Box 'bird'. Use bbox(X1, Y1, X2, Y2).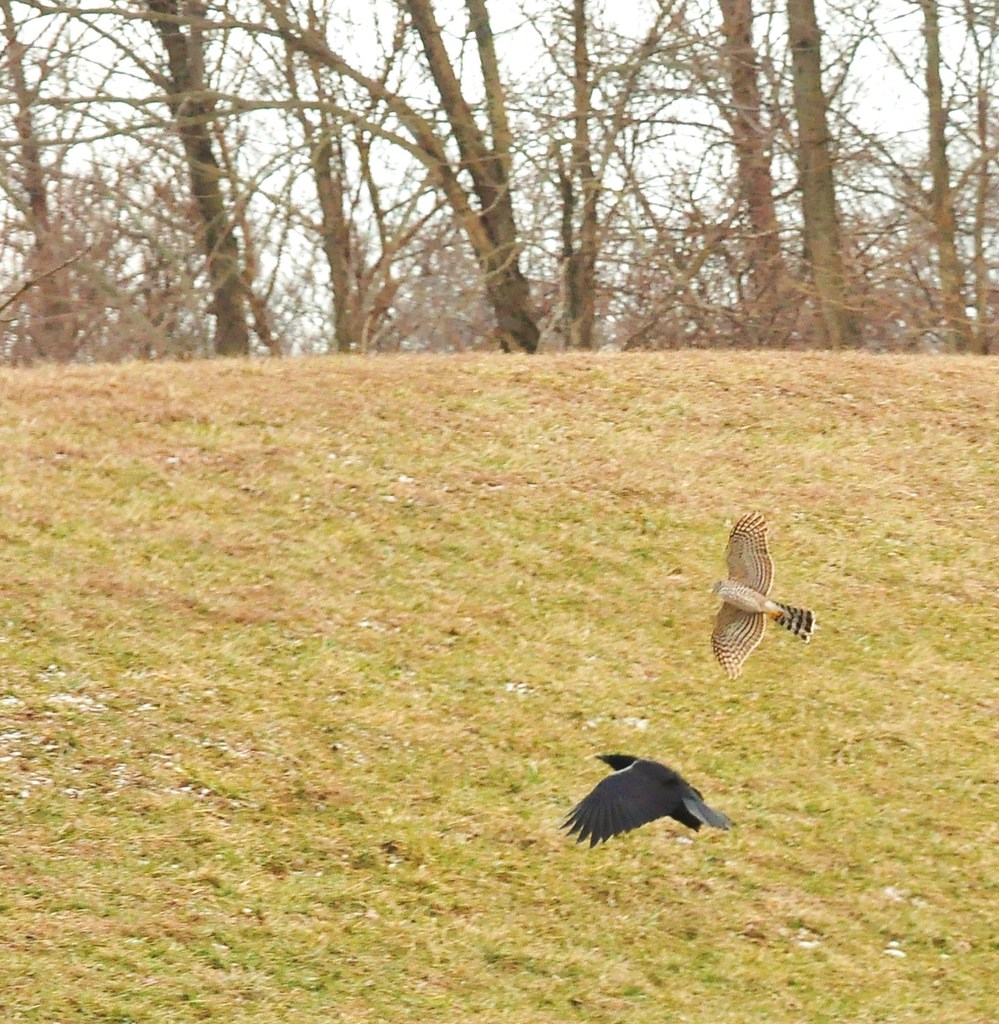
bbox(556, 743, 744, 862).
